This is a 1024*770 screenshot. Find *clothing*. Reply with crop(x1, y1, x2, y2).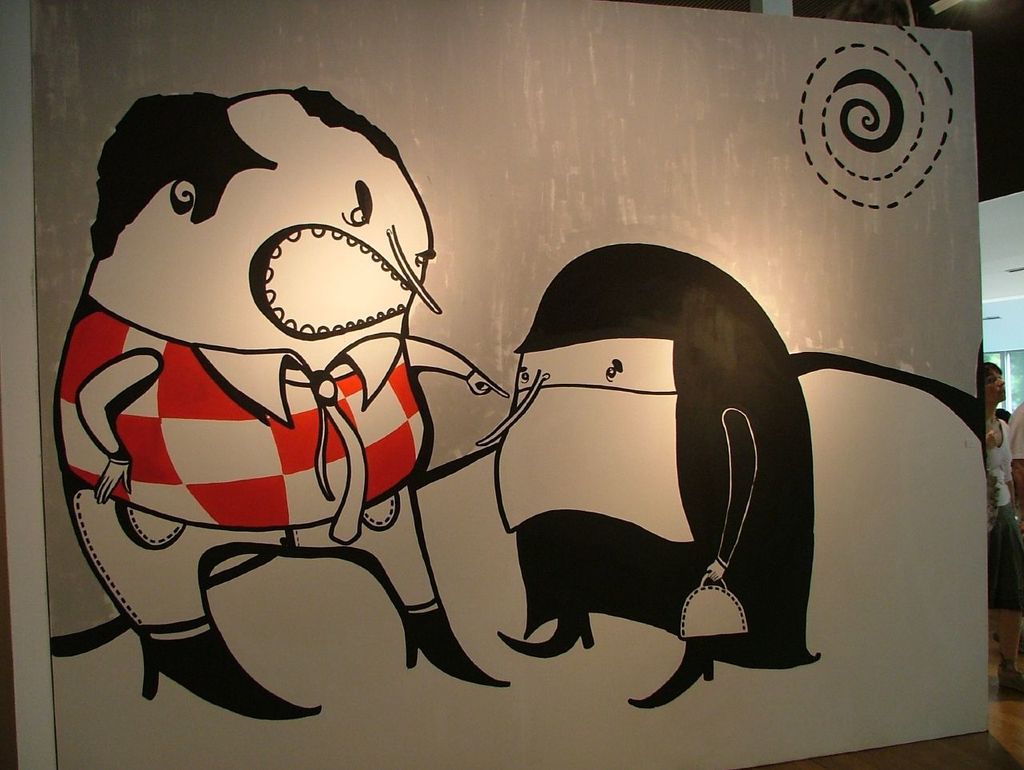
crop(973, 413, 1023, 616).
